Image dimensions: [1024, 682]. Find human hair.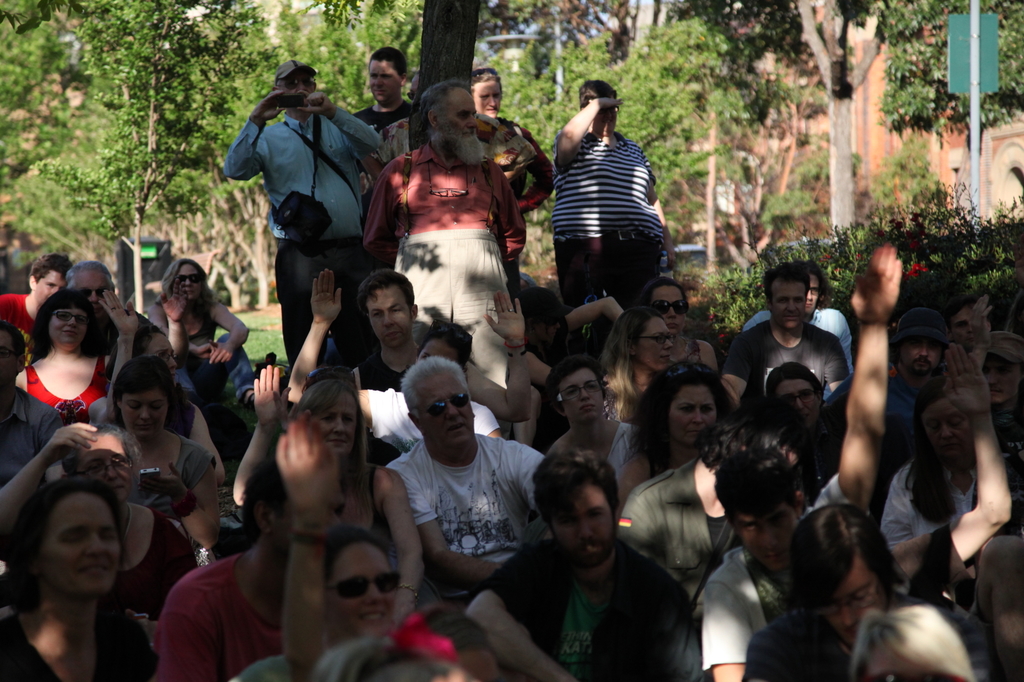
[left=766, top=361, right=826, bottom=429].
